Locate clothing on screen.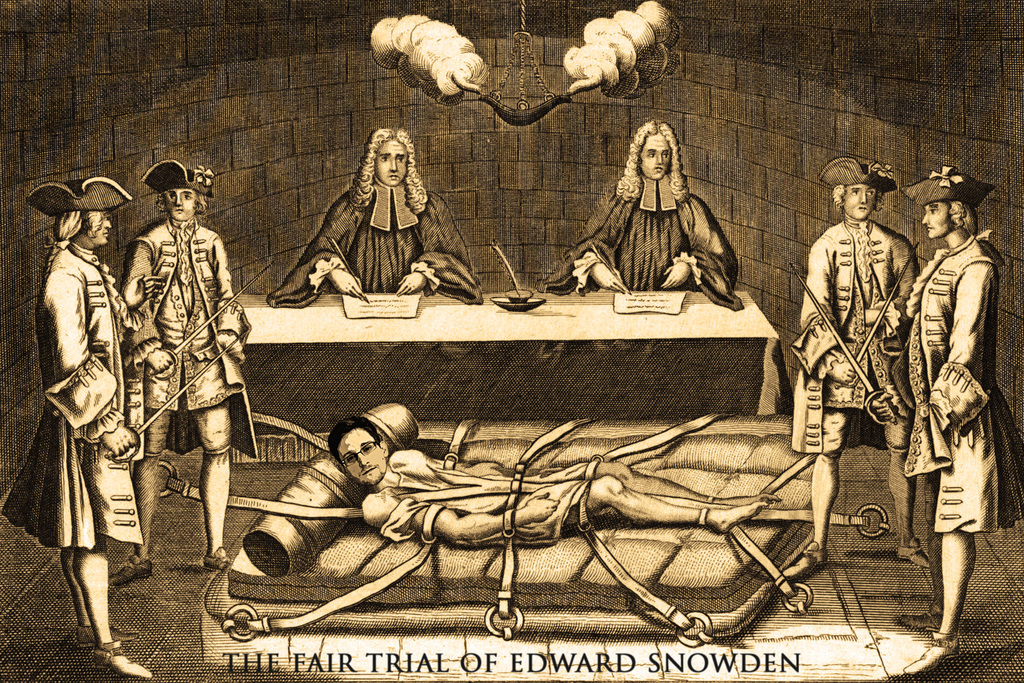
On screen at {"x1": 264, "y1": 185, "x2": 486, "y2": 310}.
